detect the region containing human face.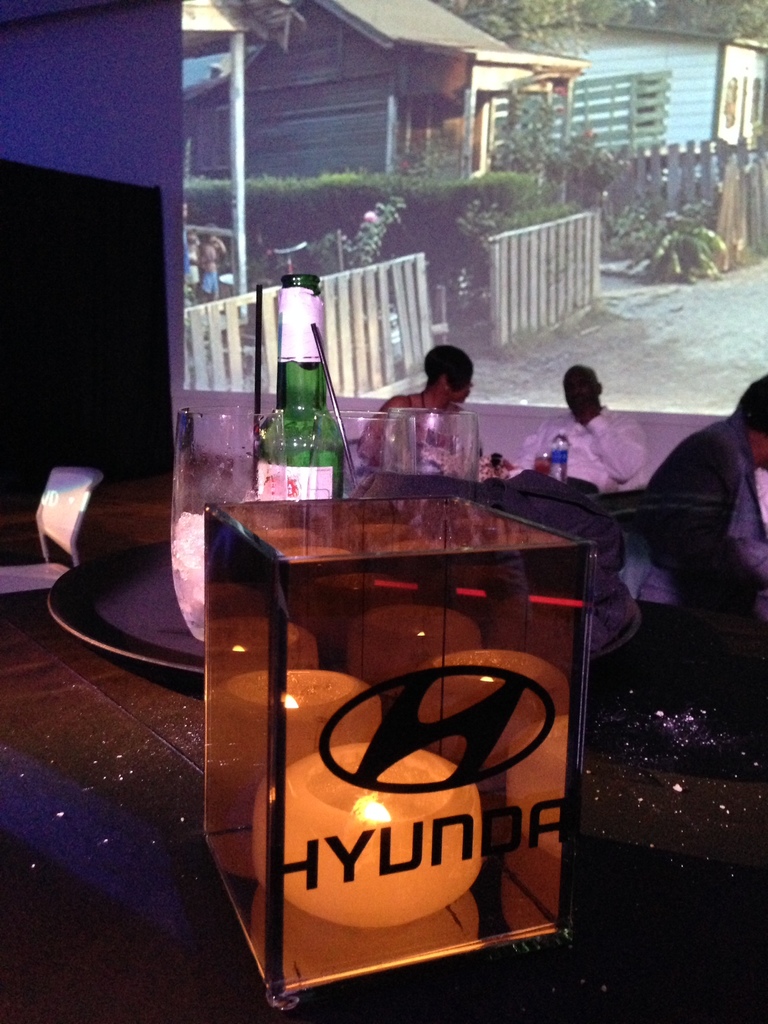
<box>565,370,598,415</box>.
